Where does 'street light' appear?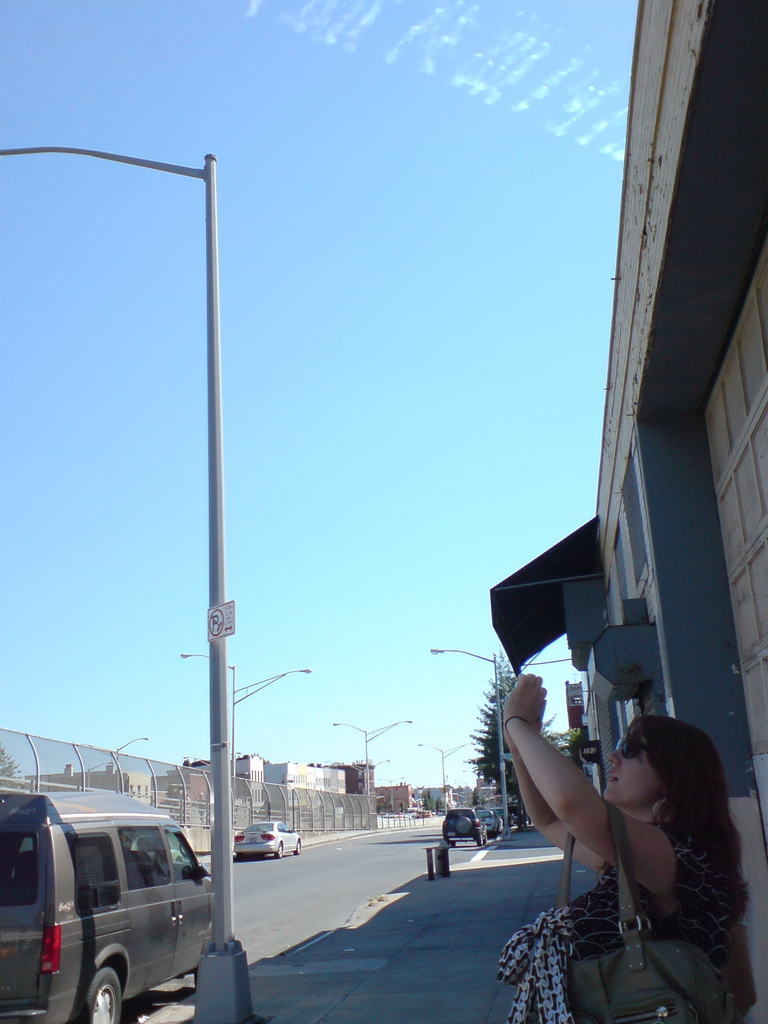
Appears at {"x1": 429, "y1": 643, "x2": 512, "y2": 835}.
